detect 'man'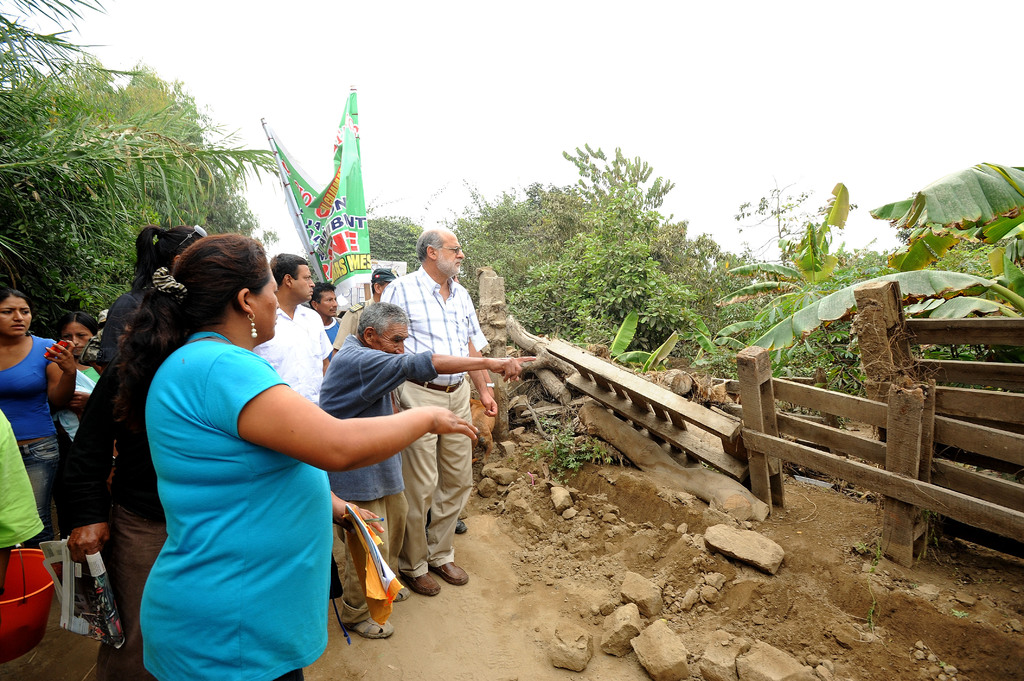
[left=314, top=297, right=537, bottom=637]
